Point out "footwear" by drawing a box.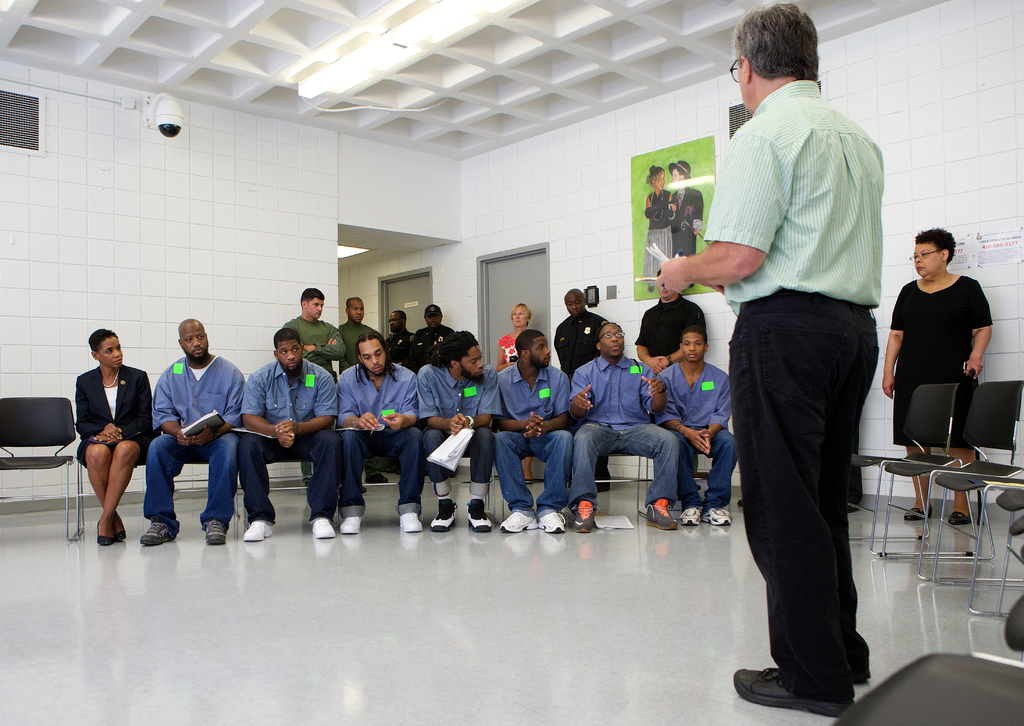
bbox=(736, 497, 744, 507).
